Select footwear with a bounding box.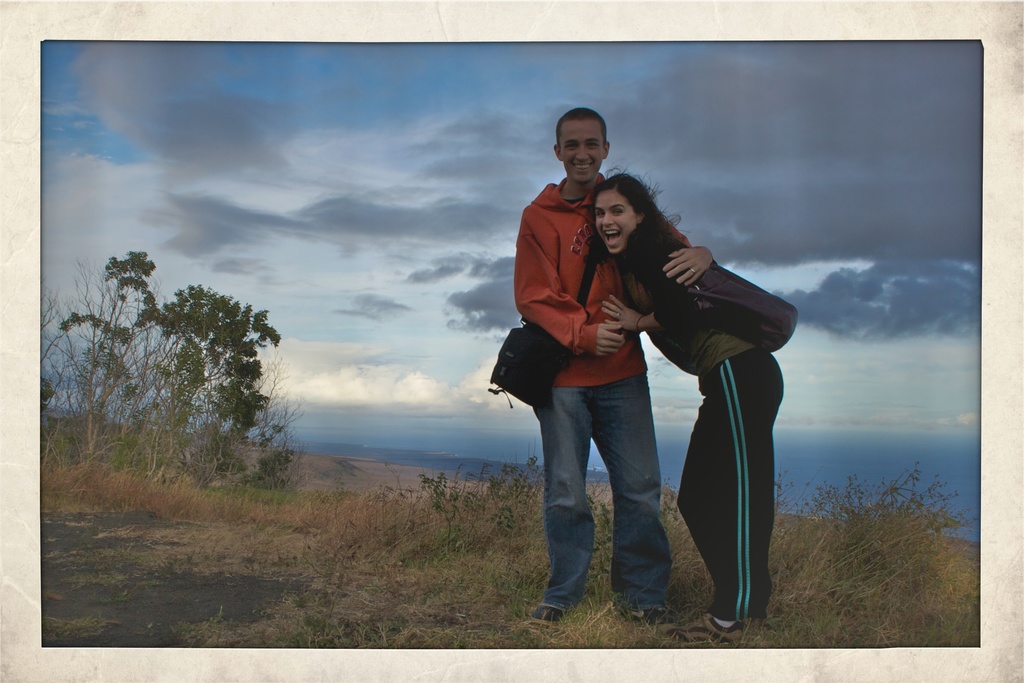
669,613,741,644.
